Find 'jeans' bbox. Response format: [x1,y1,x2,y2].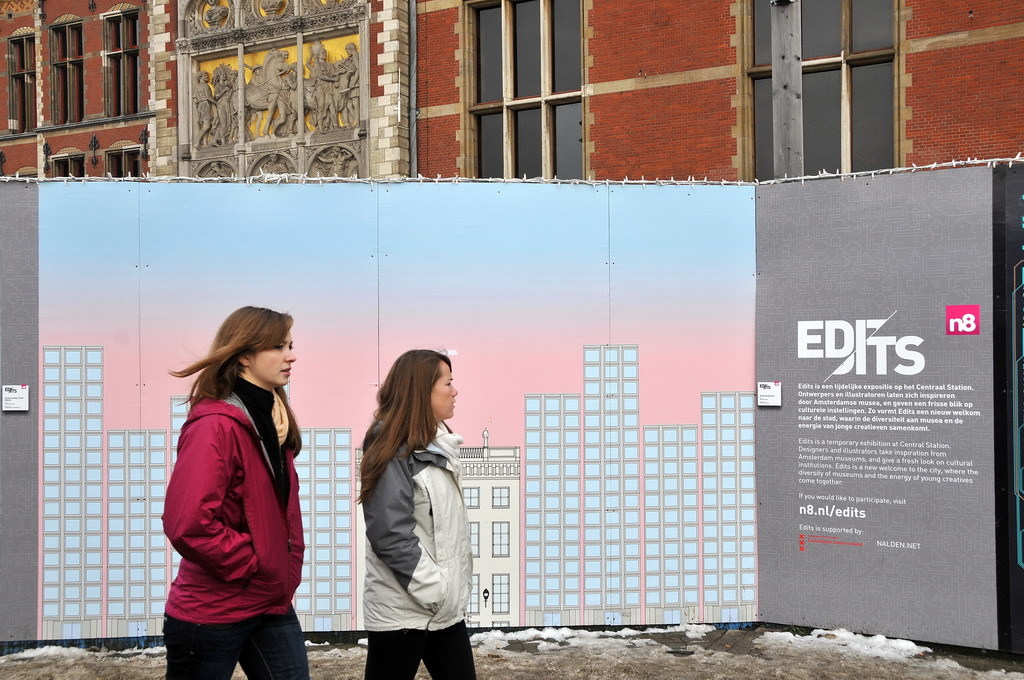
[159,604,315,679].
